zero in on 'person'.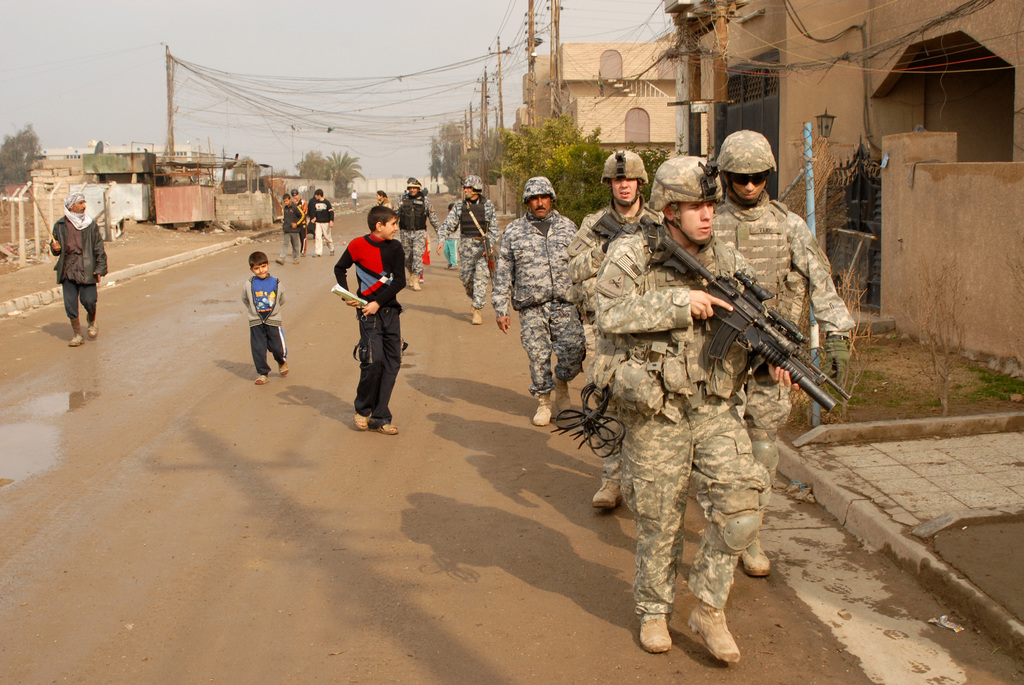
Zeroed in: [left=335, top=205, right=407, bottom=432].
